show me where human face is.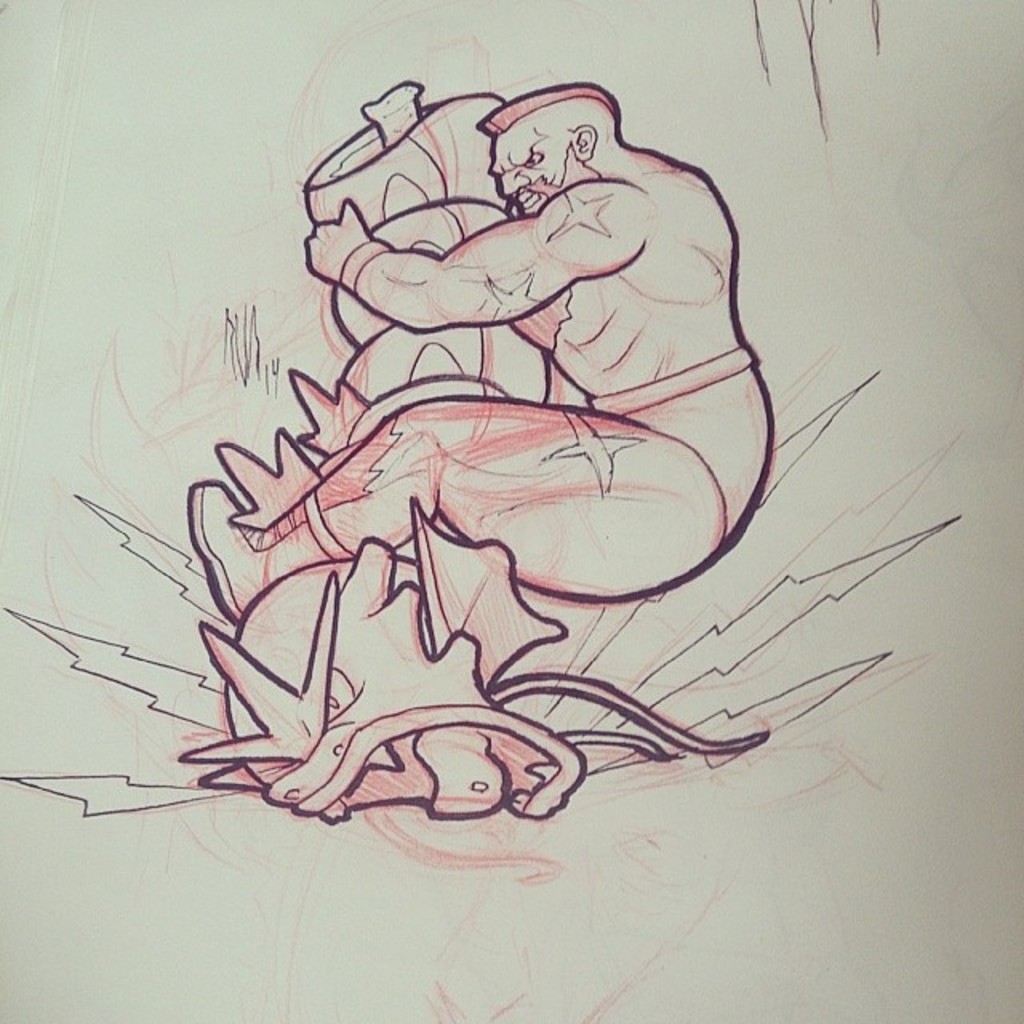
human face is at 493, 139, 578, 216.
